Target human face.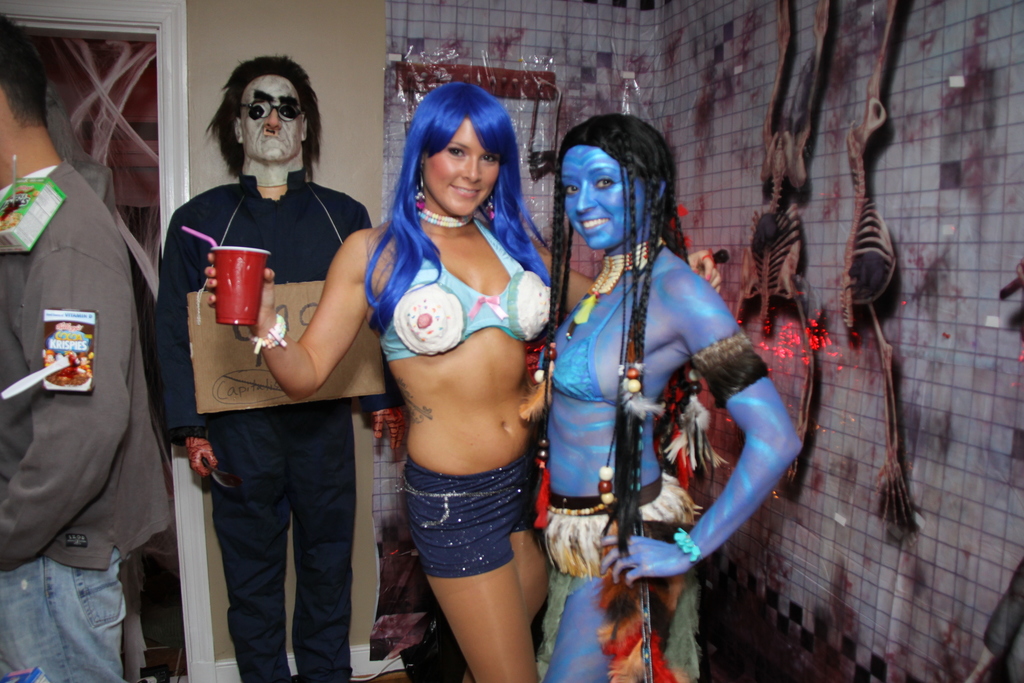
Target region: (left=424, top=117, right=504, bottom=215).
